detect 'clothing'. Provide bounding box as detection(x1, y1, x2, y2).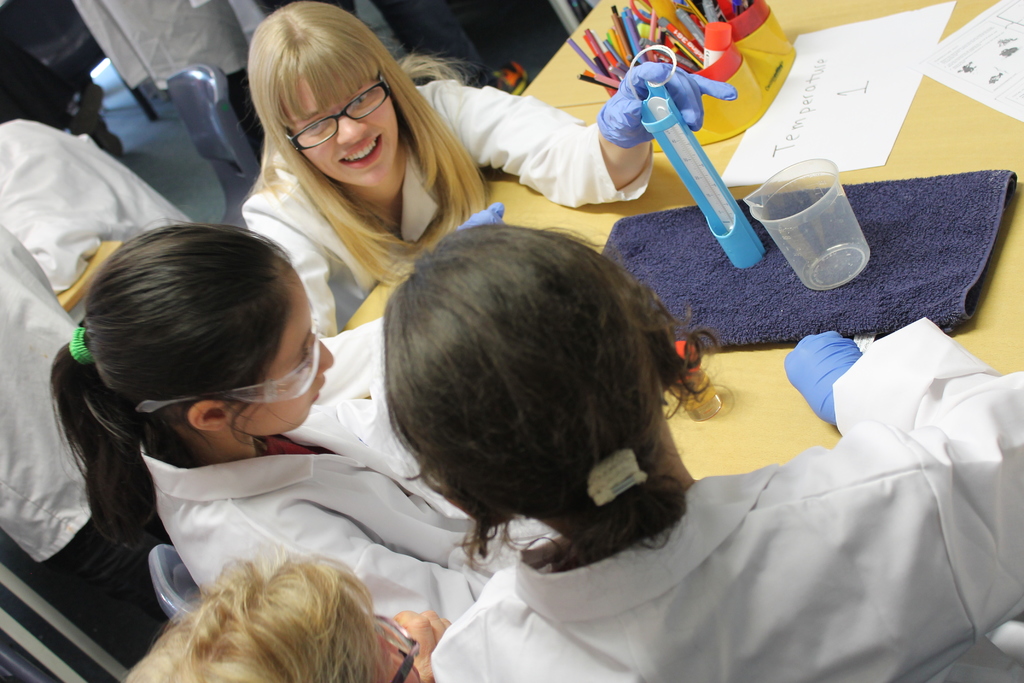
detection(416, 331, 1009, 682).
